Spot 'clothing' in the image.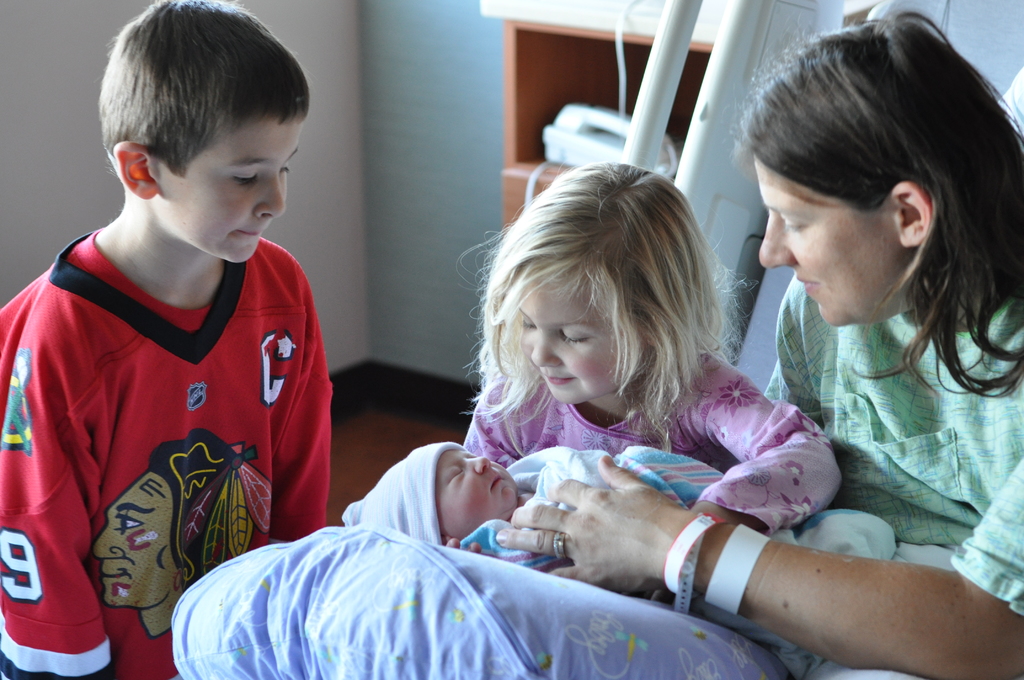
'clothing' found at locate(14, 215, 328, 627).
